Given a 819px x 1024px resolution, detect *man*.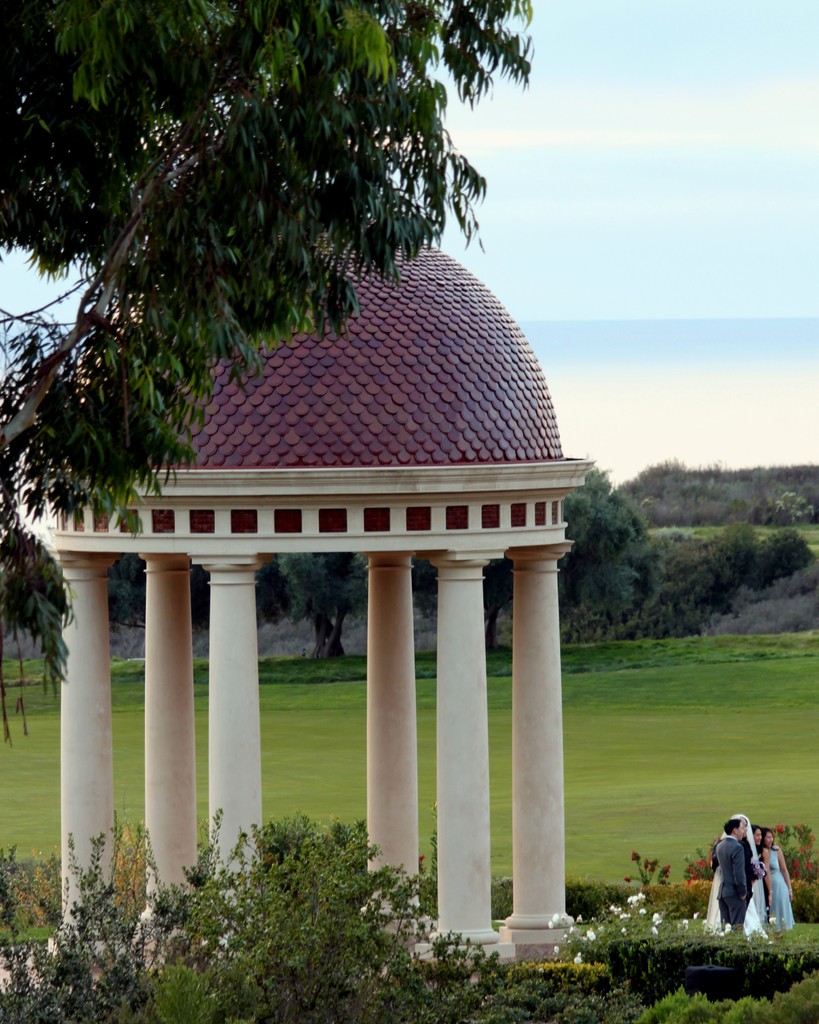
rect(713, 811, 754, 937).
